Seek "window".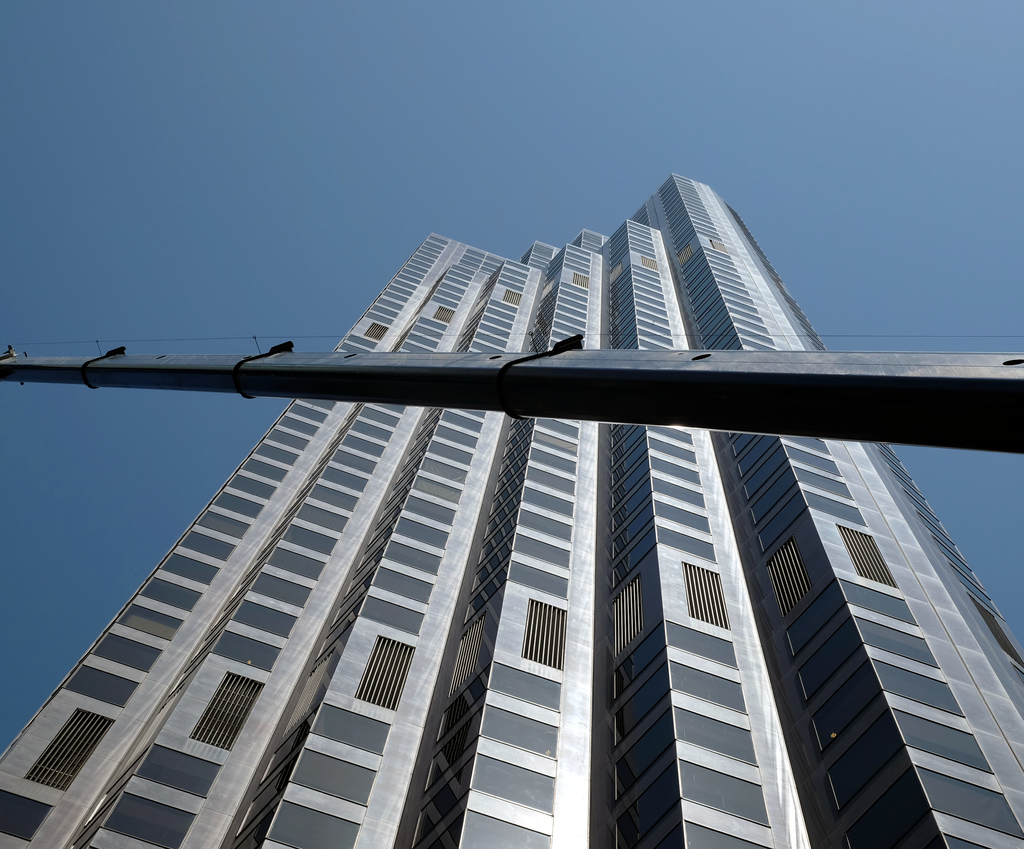
l=29, t=709, r=114, b=790.
